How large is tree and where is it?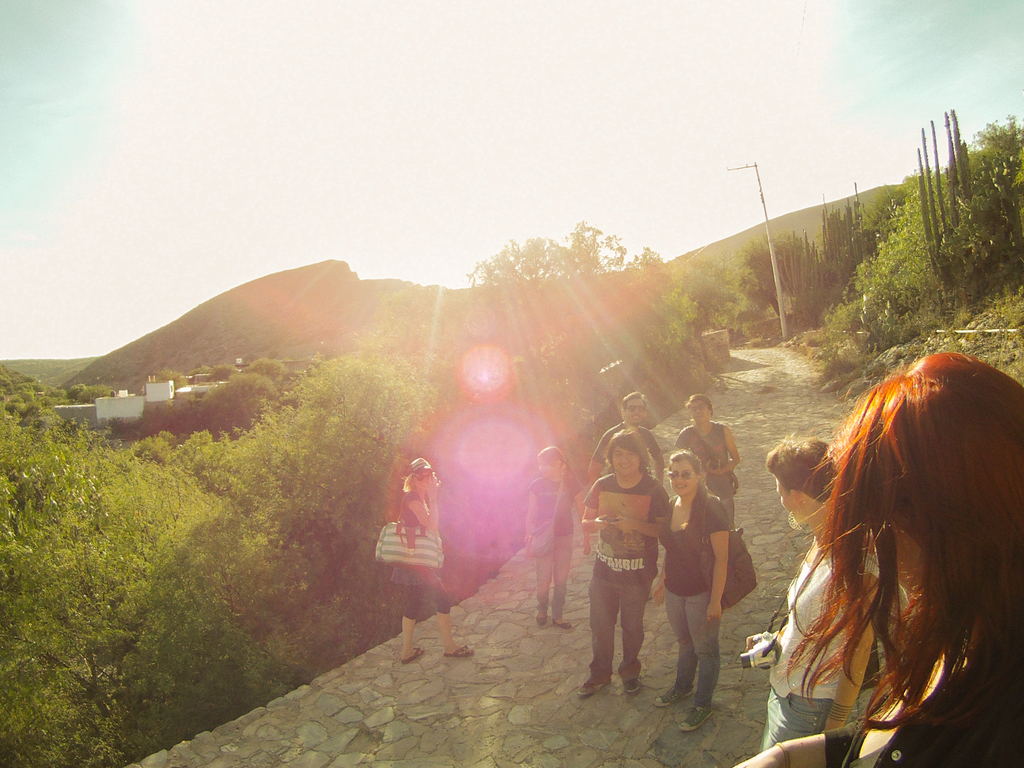
Bounding box: [x1=810, y1=182, x2=873, y2=264].
